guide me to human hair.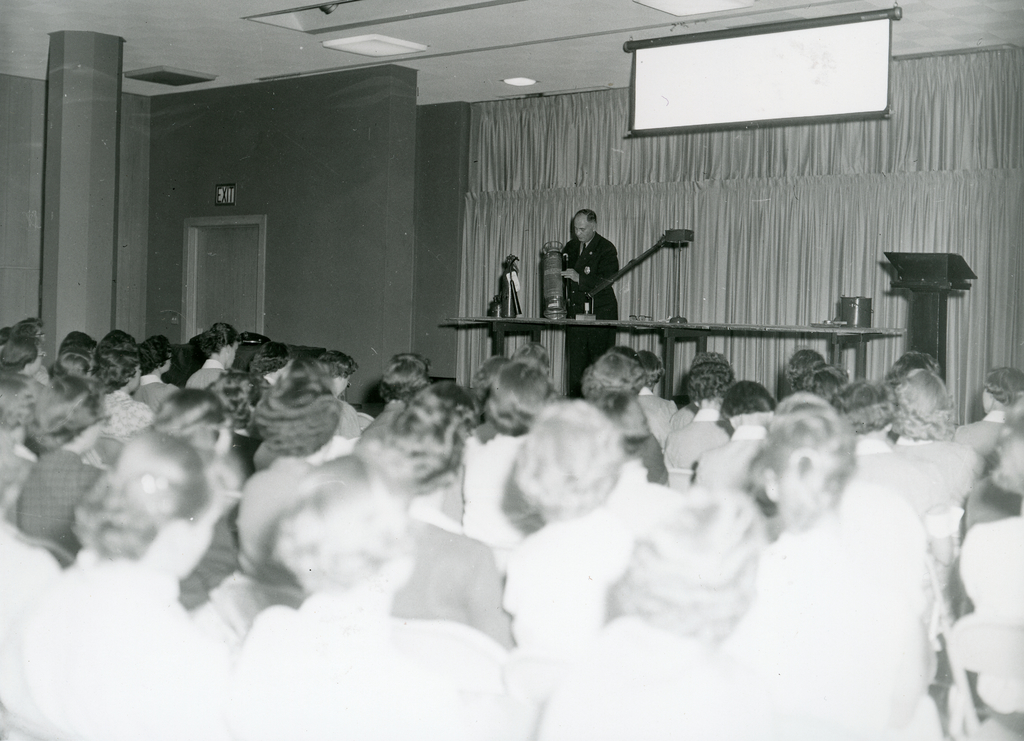
Guidance: rect(762, 395, 863, 528).
